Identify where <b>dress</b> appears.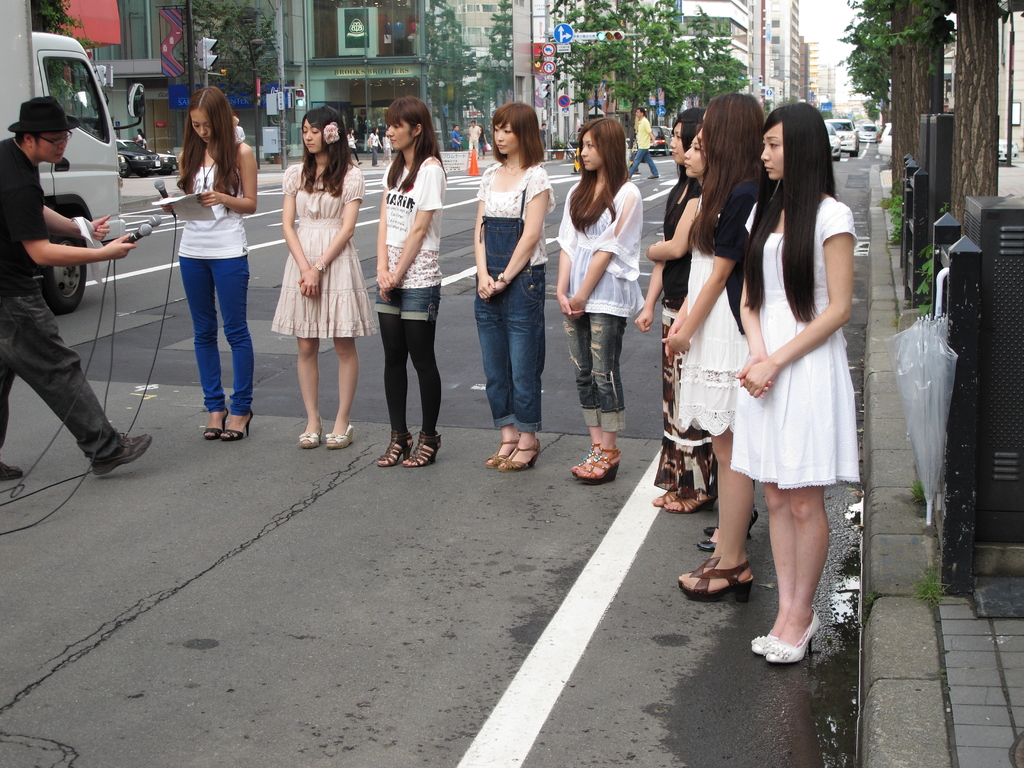
Appears at locate(678, 198, 759, 433).
